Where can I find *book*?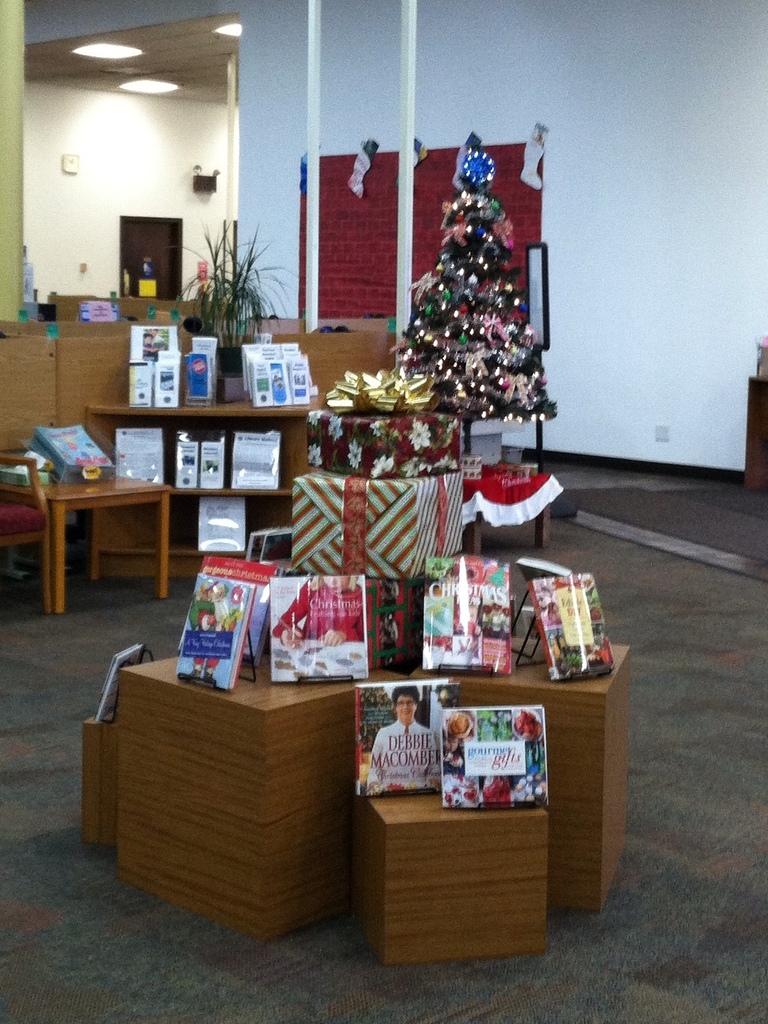
You can find it at left=268, top=569, right=380, bottom=690.
